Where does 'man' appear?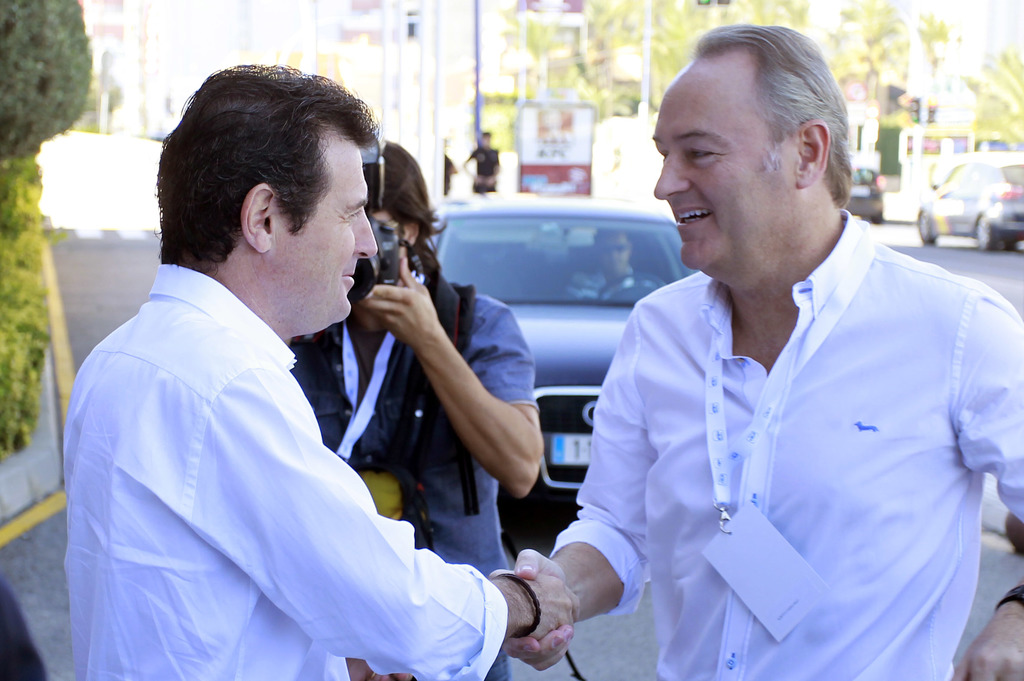
Appears at locate(58, 58, 585, 680).
